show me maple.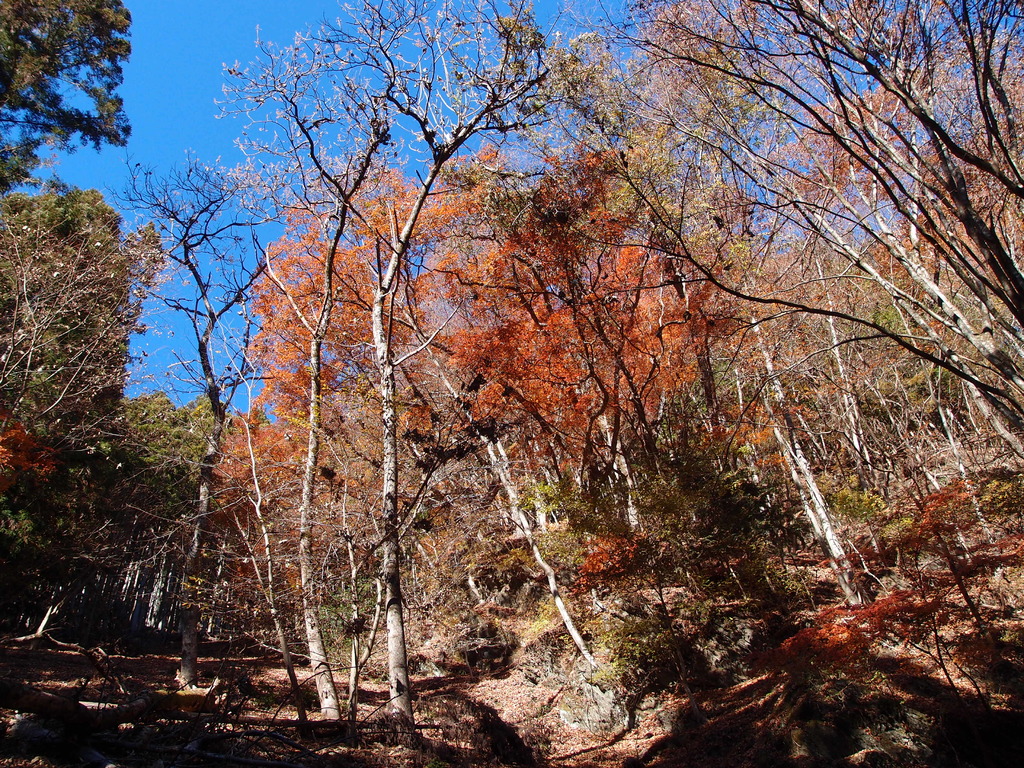
maple is here: [left=252, top=203, right=476, bottom=637].
